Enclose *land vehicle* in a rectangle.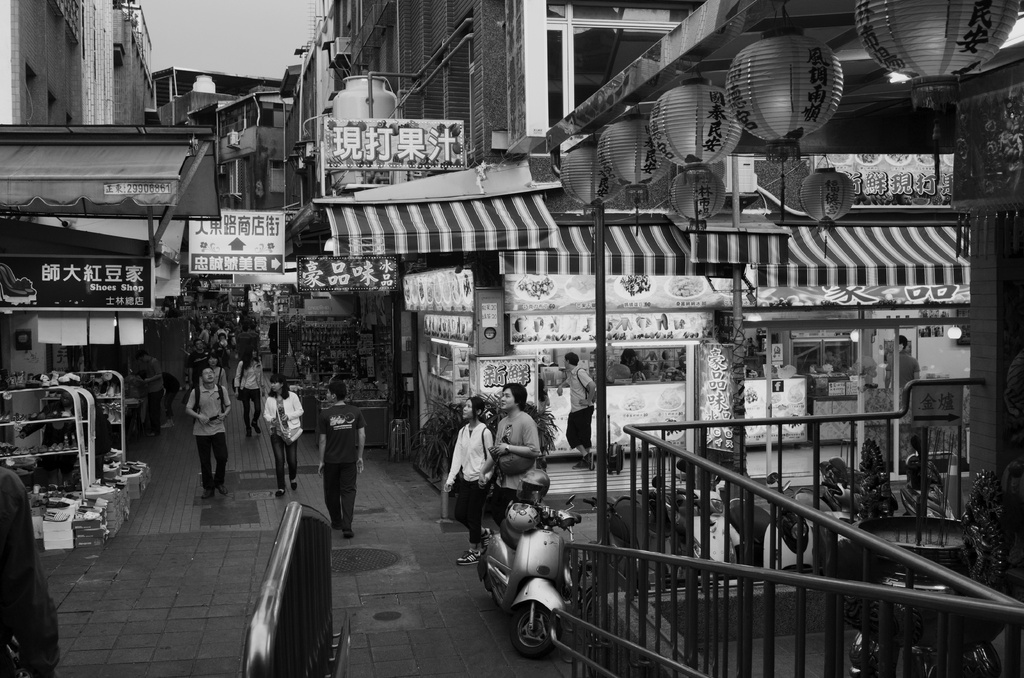
bbox=(794, 482, 854, 541).
